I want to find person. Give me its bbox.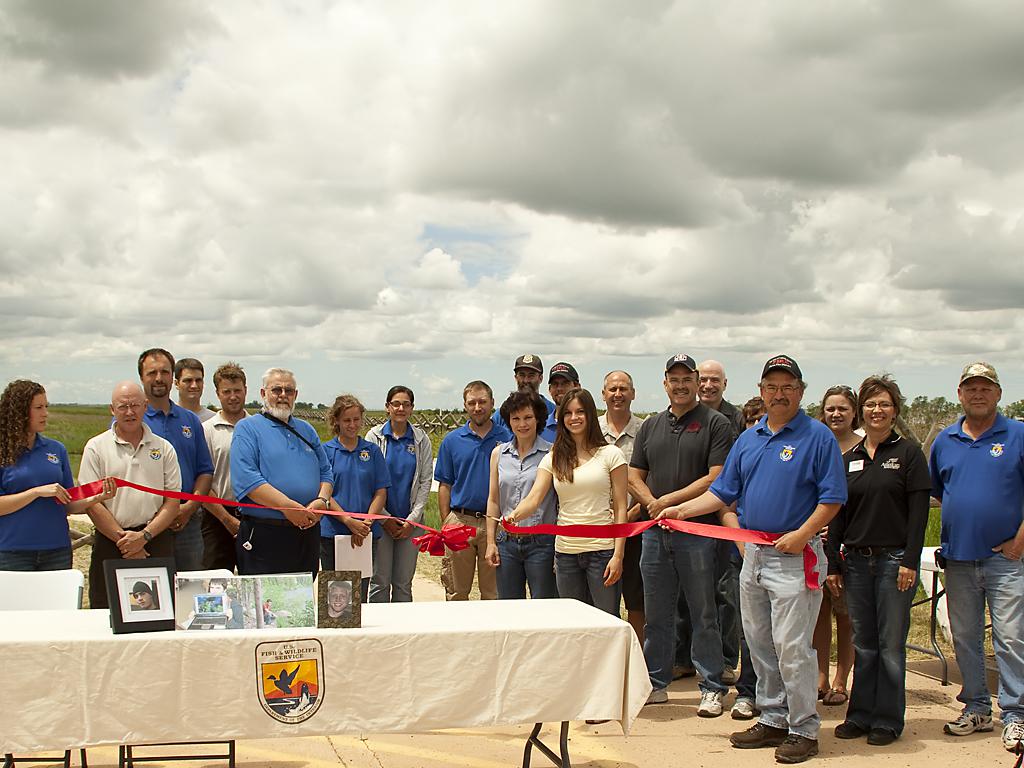
box=[187, 577, 245, 633].
